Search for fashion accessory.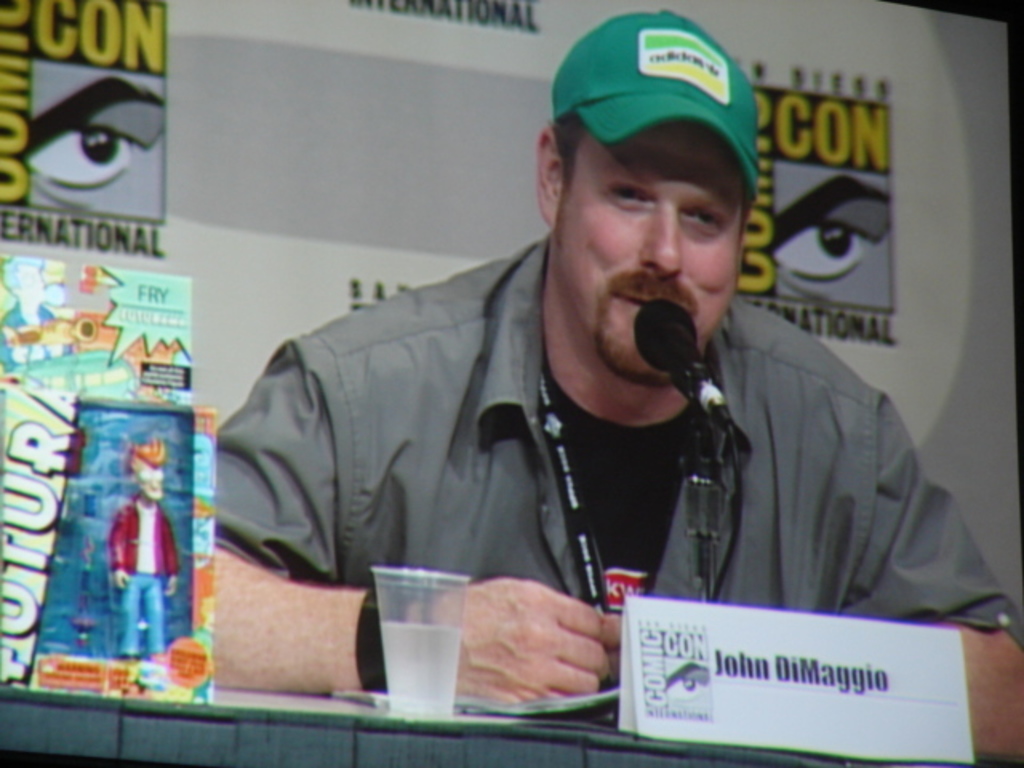
Found at crop(560, 3, 771, 192).
